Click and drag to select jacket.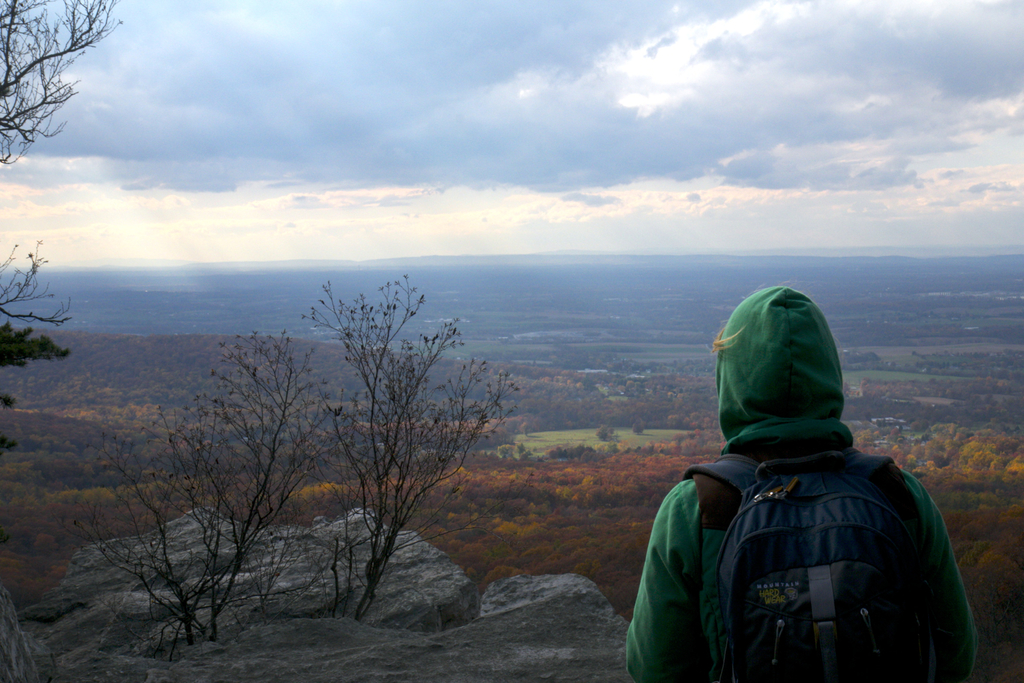
Selection: <box>649,276,946,655</box>.
